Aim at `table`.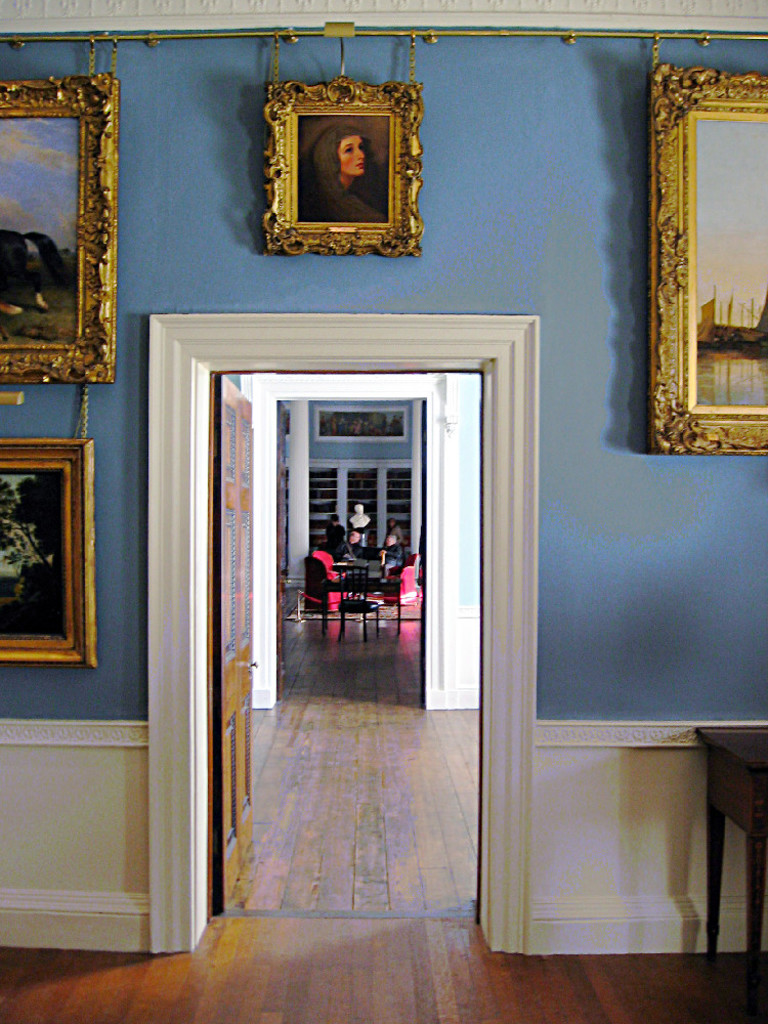
Aimed at select_region(318, 567, 406, 636).
